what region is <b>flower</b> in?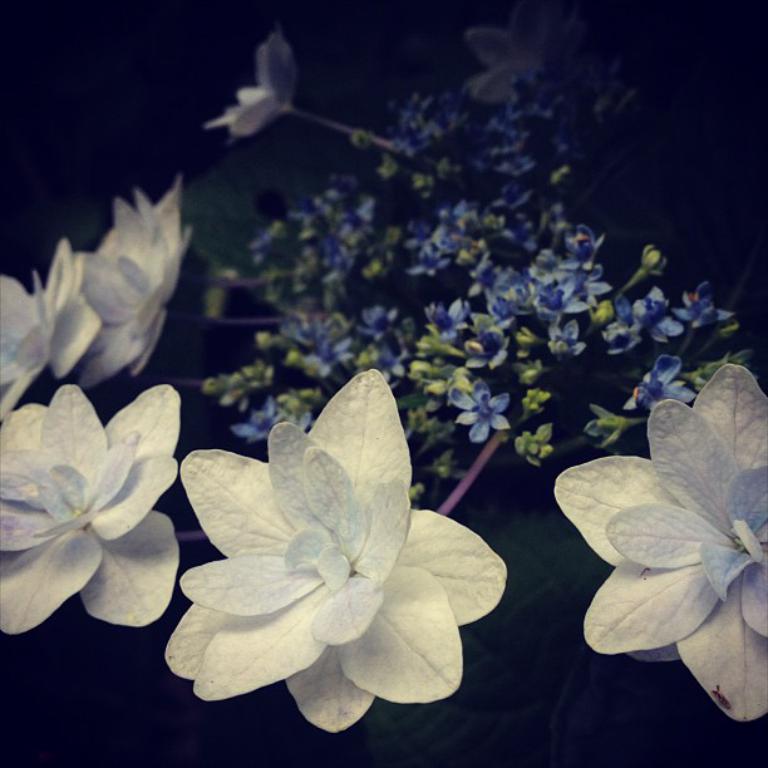
l=0, t=238, r=107, b=433.
